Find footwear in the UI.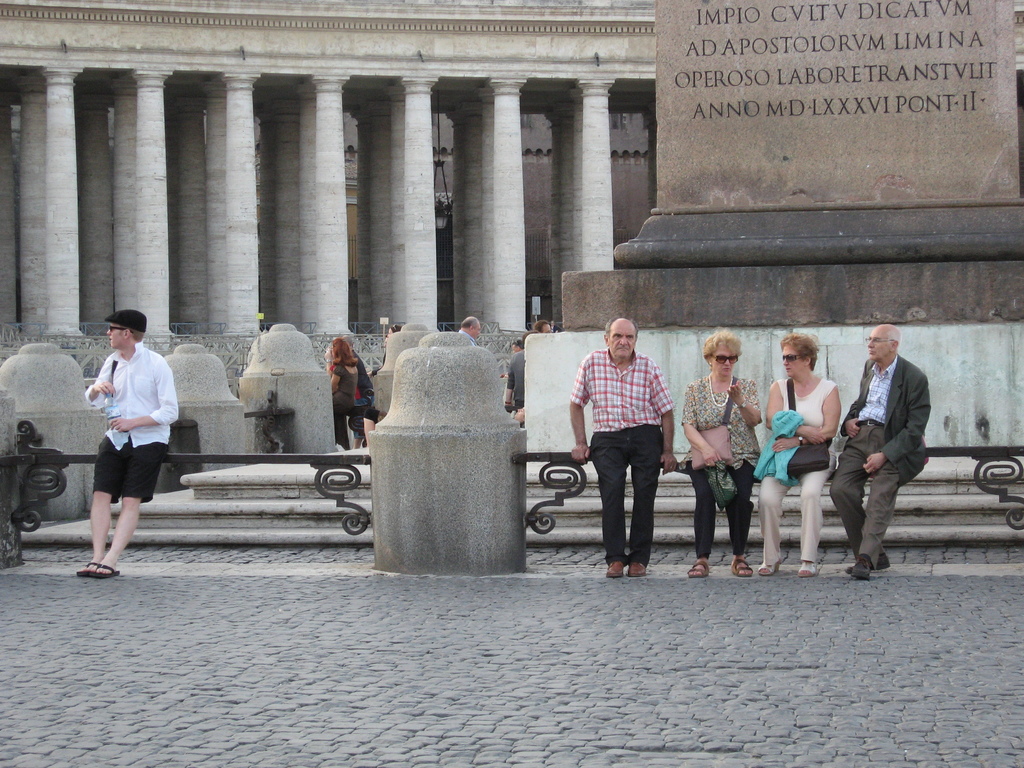
UI element at 730,557,752,574.
